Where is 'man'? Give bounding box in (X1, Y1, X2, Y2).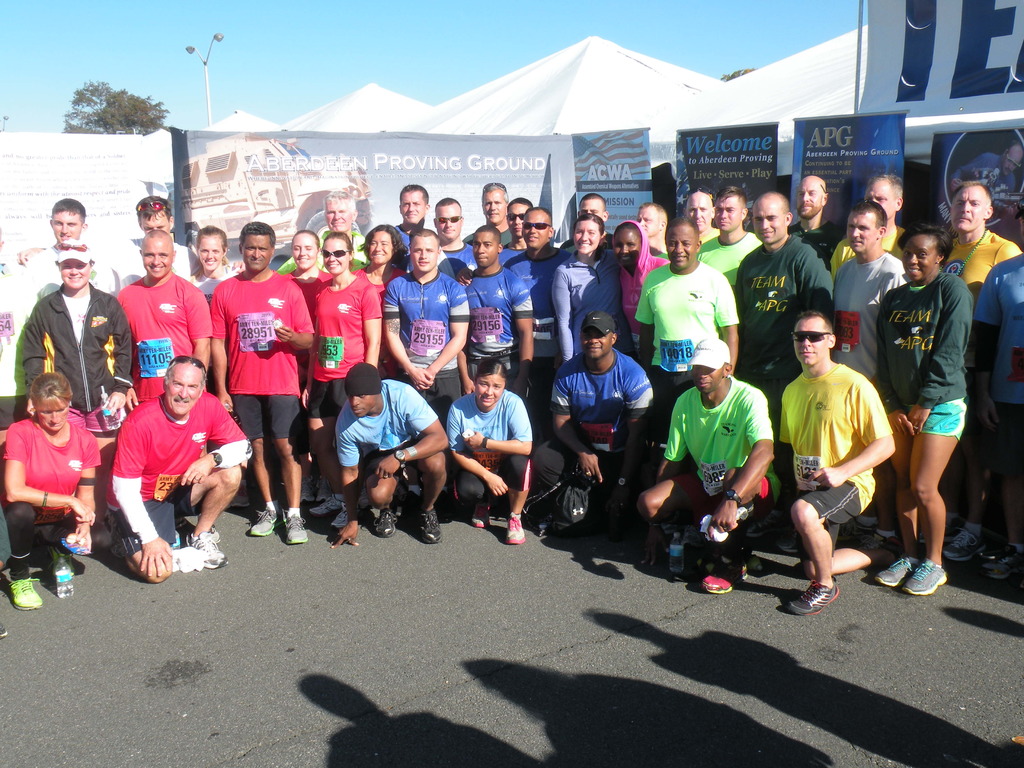
(429, 193, 470, 274).
